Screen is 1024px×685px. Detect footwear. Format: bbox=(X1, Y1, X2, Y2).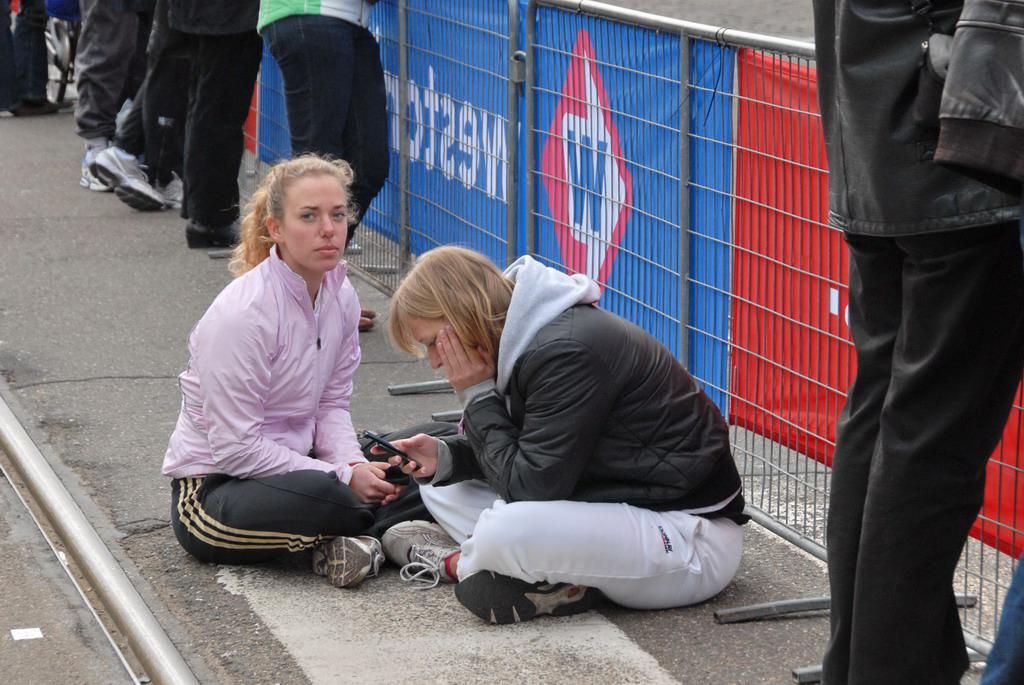
bbox=(153, 166, 185, 209).
